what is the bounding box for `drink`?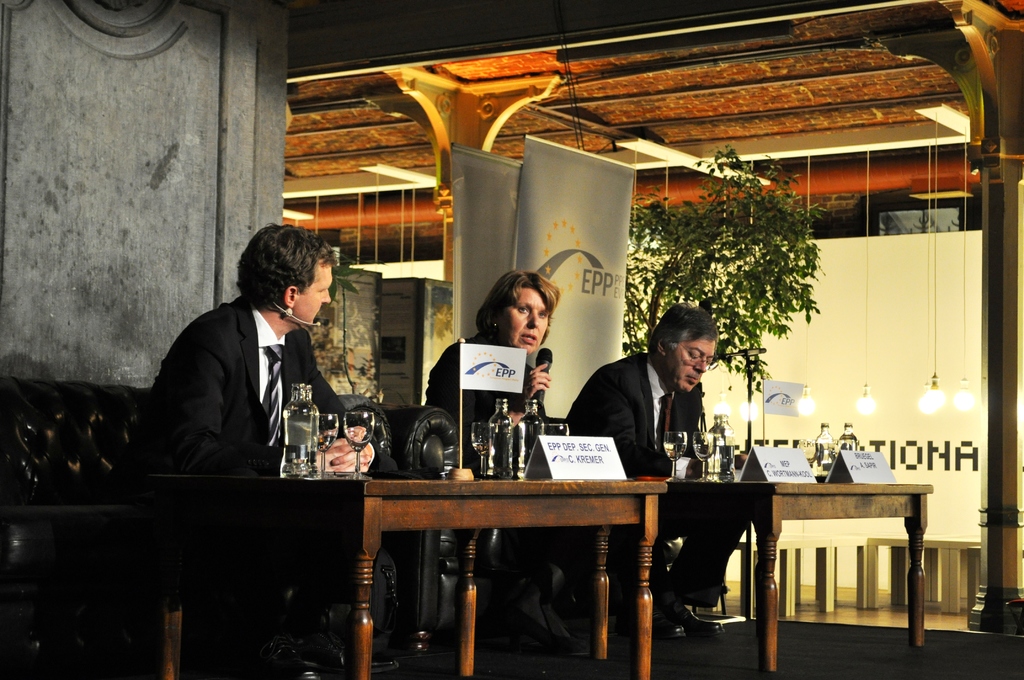
left=317, top=432, right=339, bottom=451.
